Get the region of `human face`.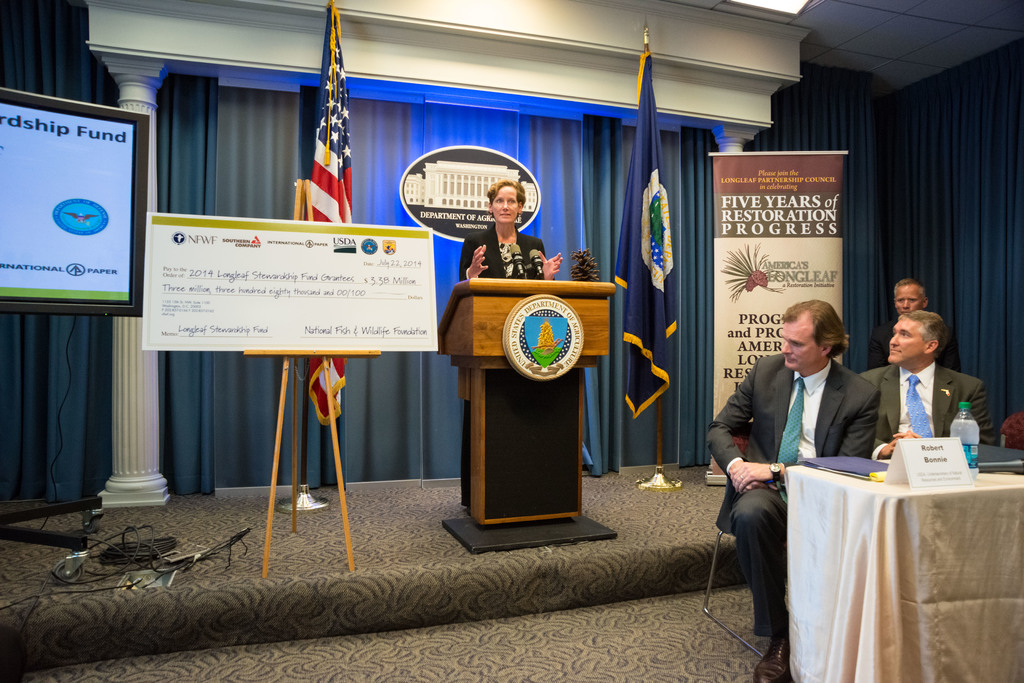
bbox=[886, 319, 924, 369].
